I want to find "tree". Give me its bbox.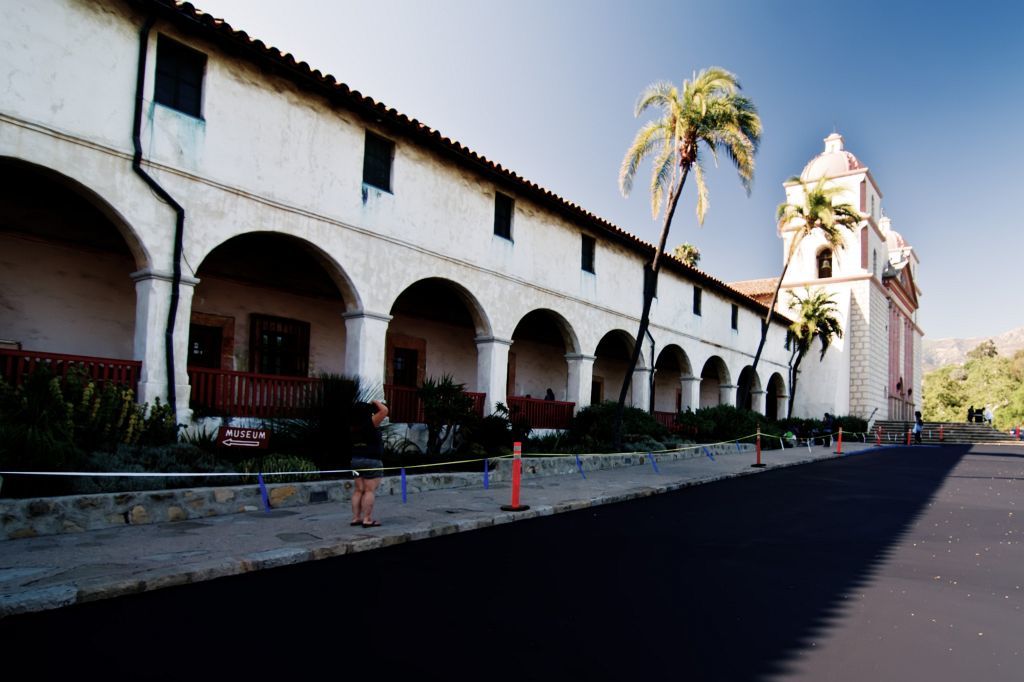
(779, 290, 841, 415).
